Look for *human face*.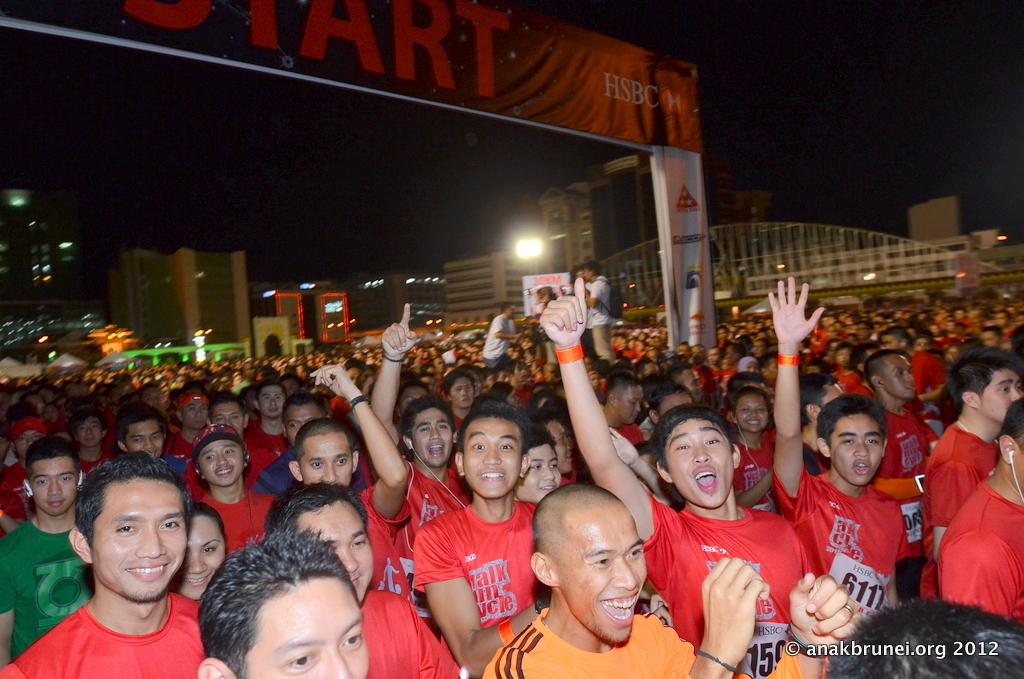
Found: <box>401,386,426,414</box>.
